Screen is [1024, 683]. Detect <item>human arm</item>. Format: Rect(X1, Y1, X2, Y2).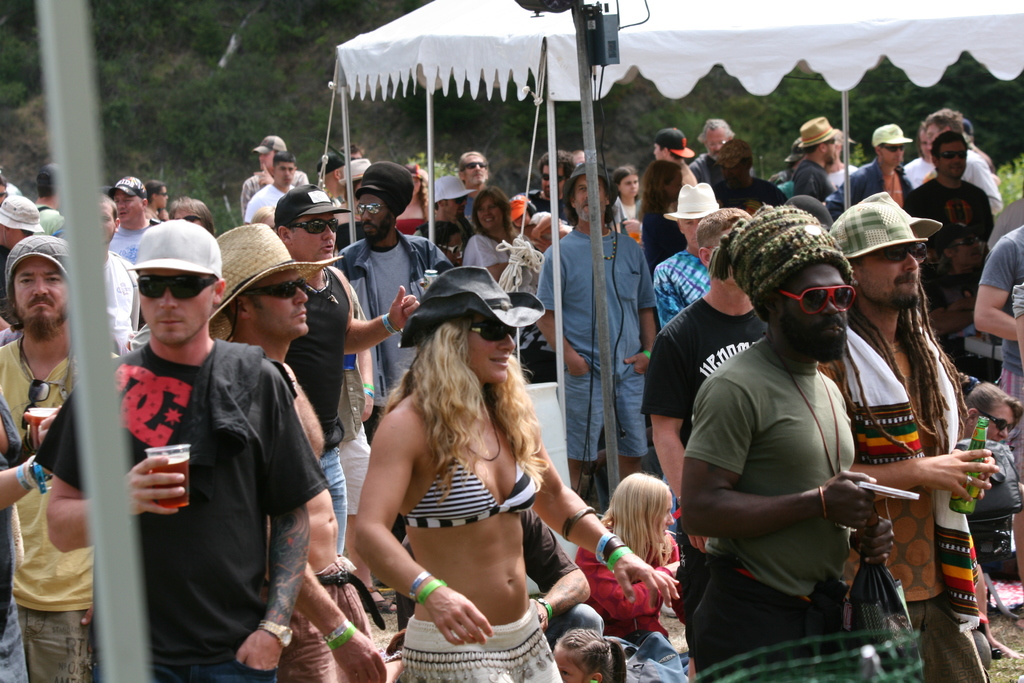
Rect(237, 373, 311, 670).
